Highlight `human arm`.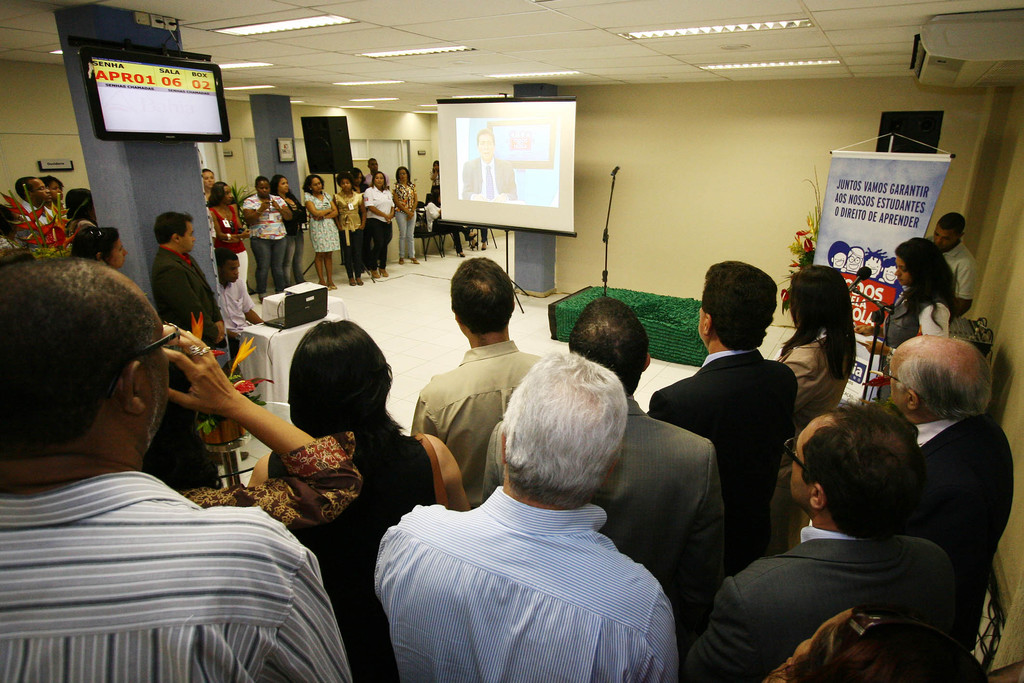
Highlighted region: Rect(908, 445, 968, 541).
